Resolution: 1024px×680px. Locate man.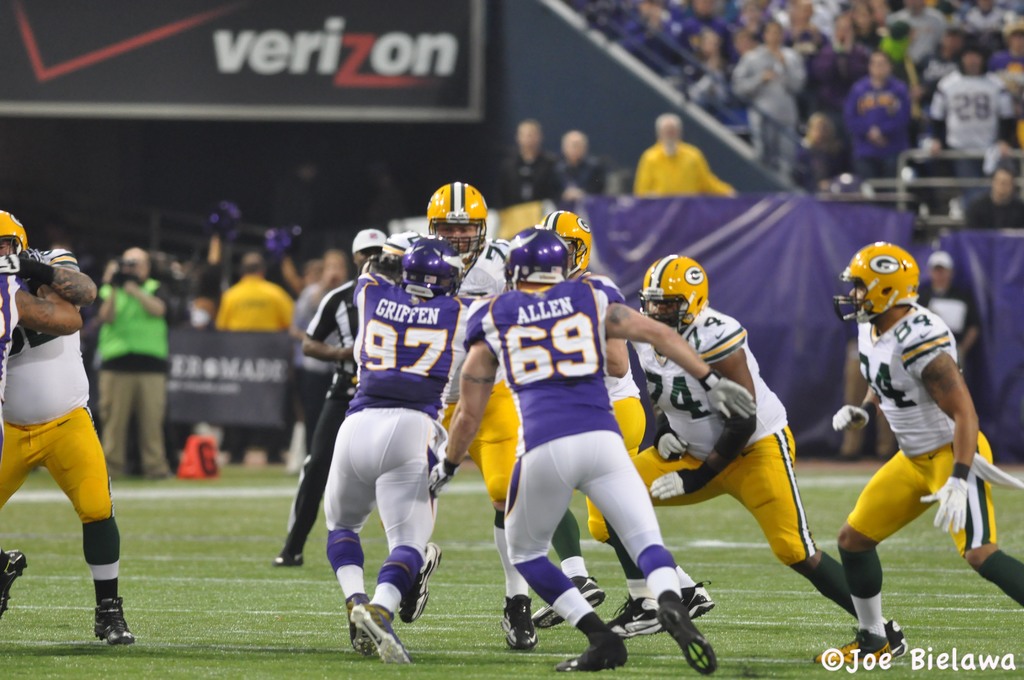
430,228,753,674.
